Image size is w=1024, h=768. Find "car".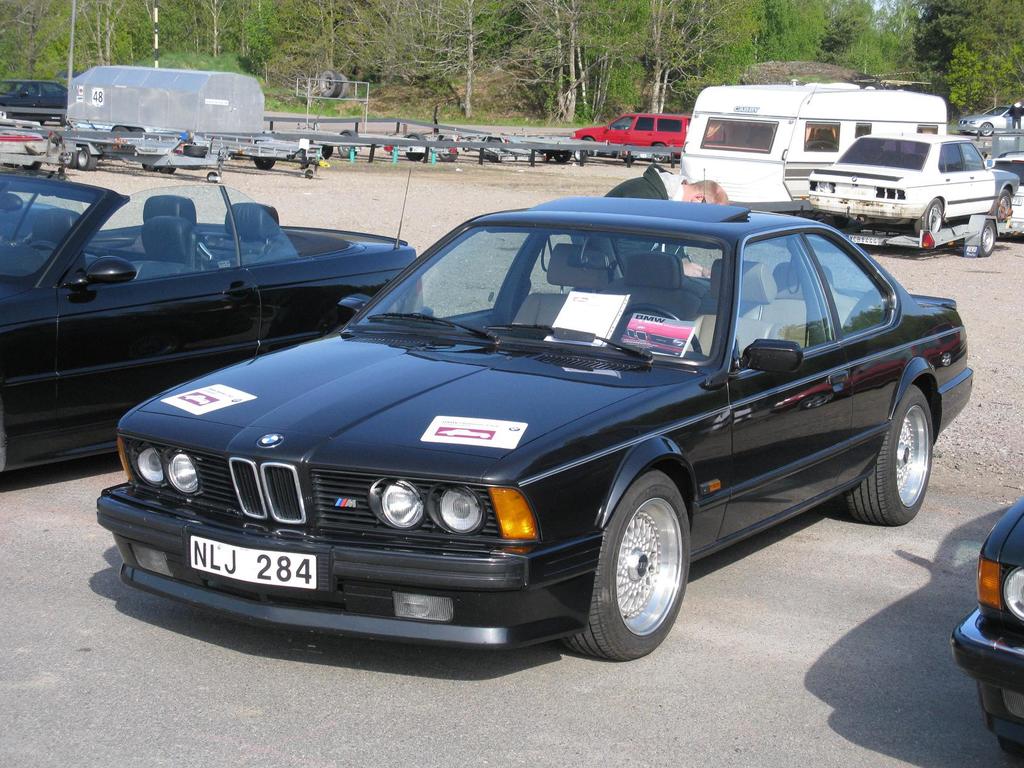
993/151/1023/233.
